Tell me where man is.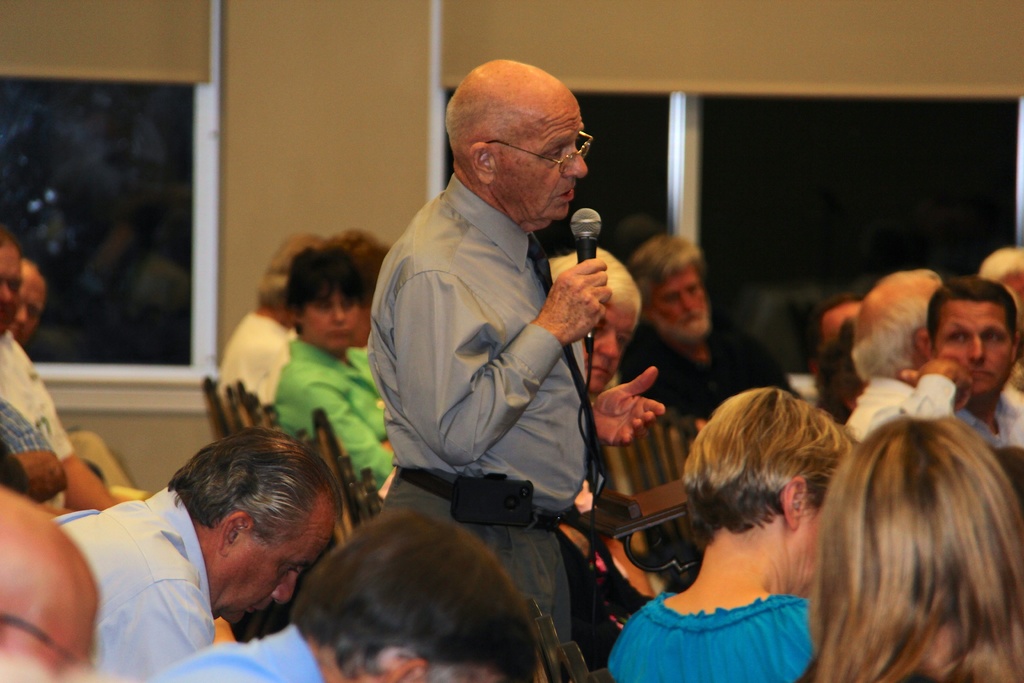
man is at x1=336 y1=86 x2=687 y2=655.
